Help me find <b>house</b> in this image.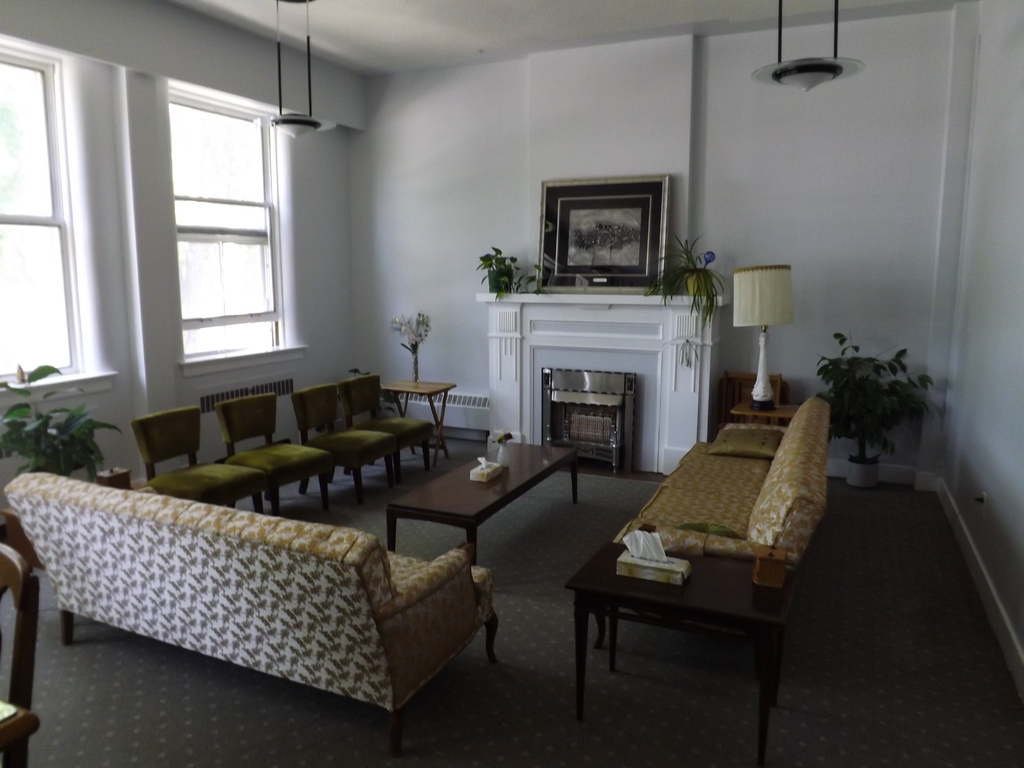
Found it: x1=0, y1=0, x2=1023, y2=767.
